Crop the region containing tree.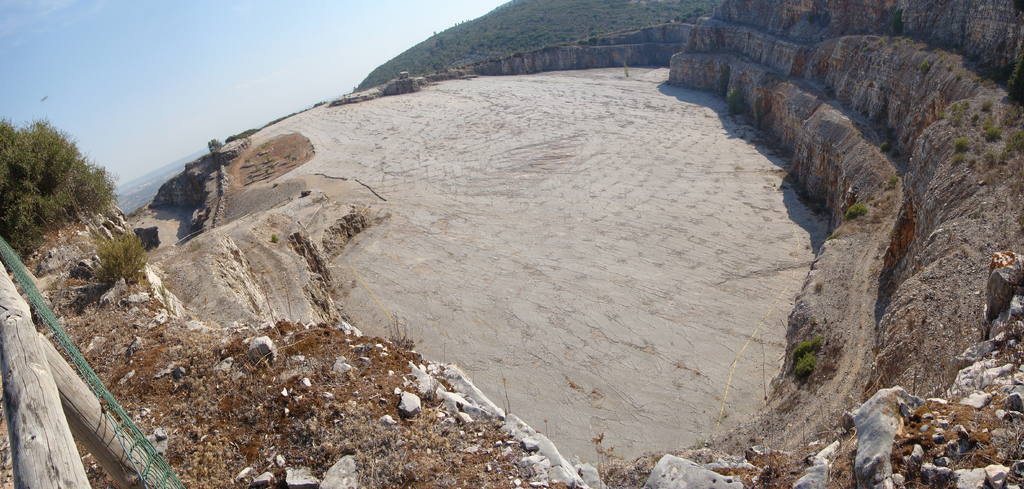
Crop region: pyautogui.locateOnScreen(0, 111, 122, 252).
